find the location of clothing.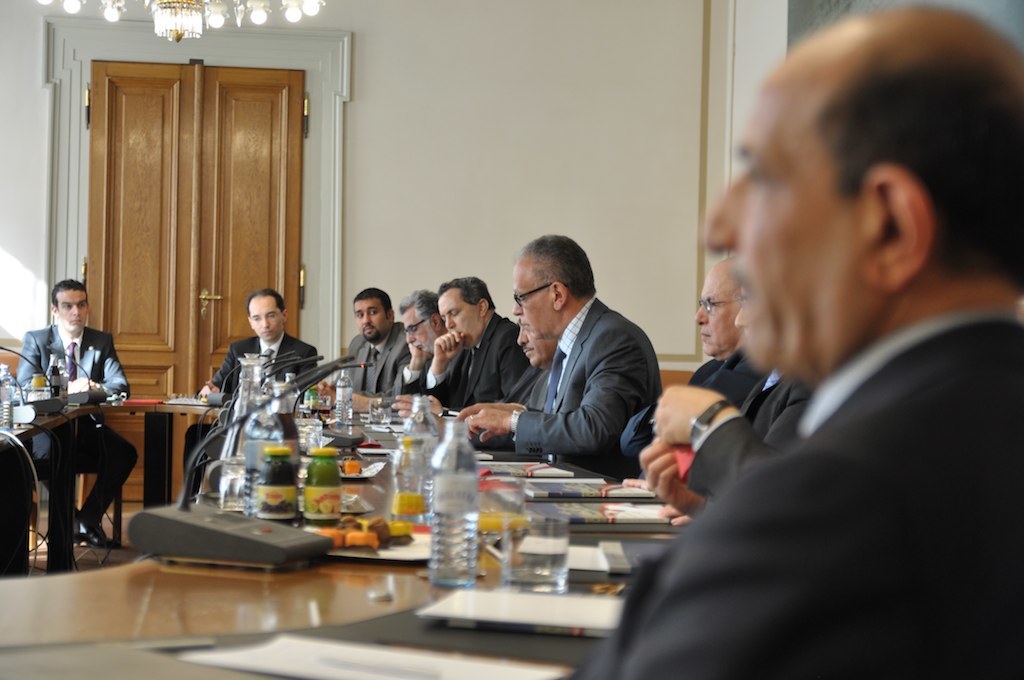
Location: (339, 318, 416, 399).
